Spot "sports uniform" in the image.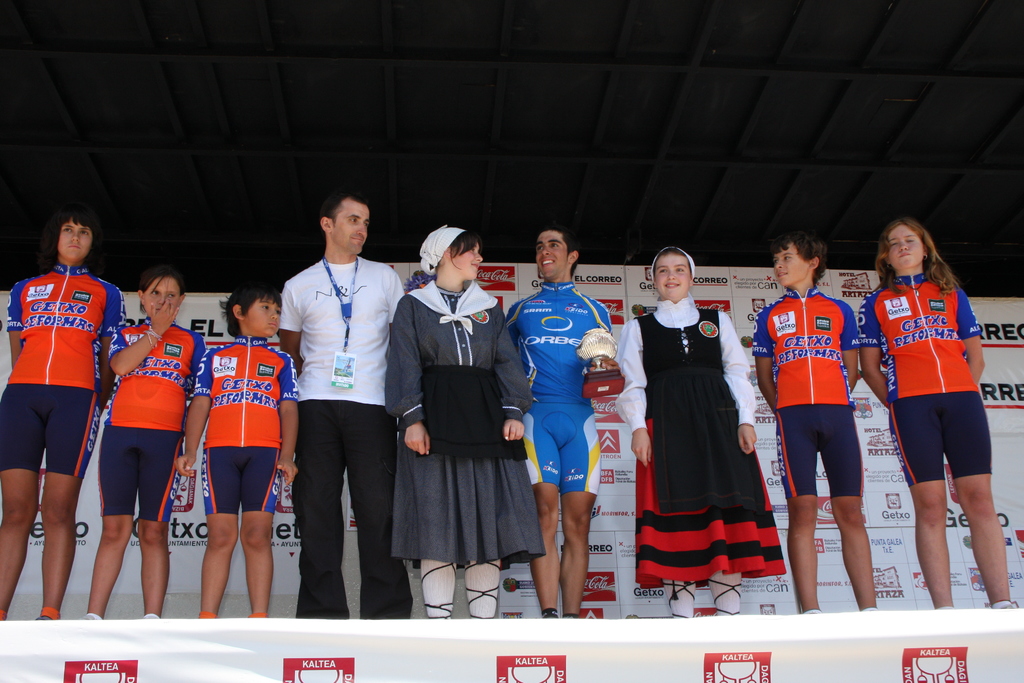
"sports uniform" found at 501/276/618/499.
